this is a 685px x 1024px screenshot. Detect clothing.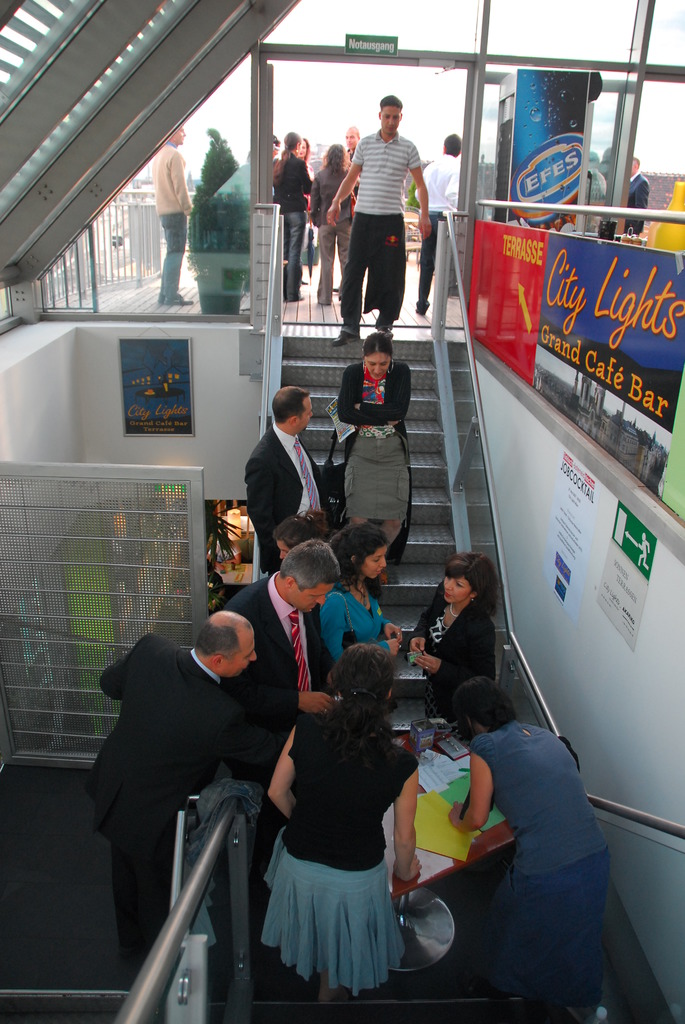
625/172/646/244.
